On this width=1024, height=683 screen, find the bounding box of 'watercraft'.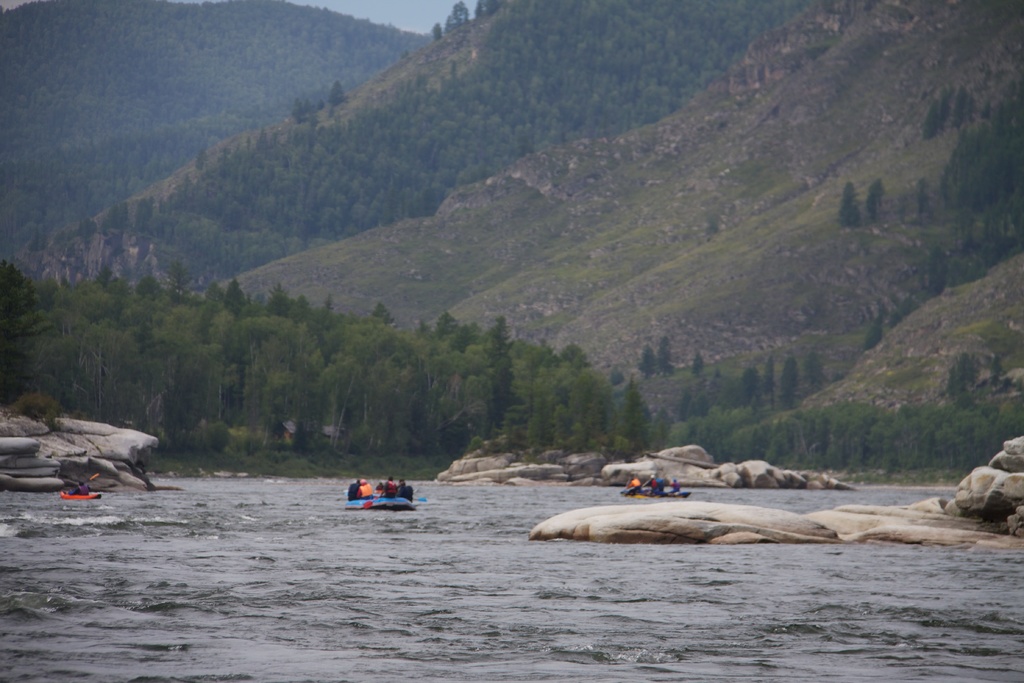
Bounding box: box(61, 493, 102, 504).
